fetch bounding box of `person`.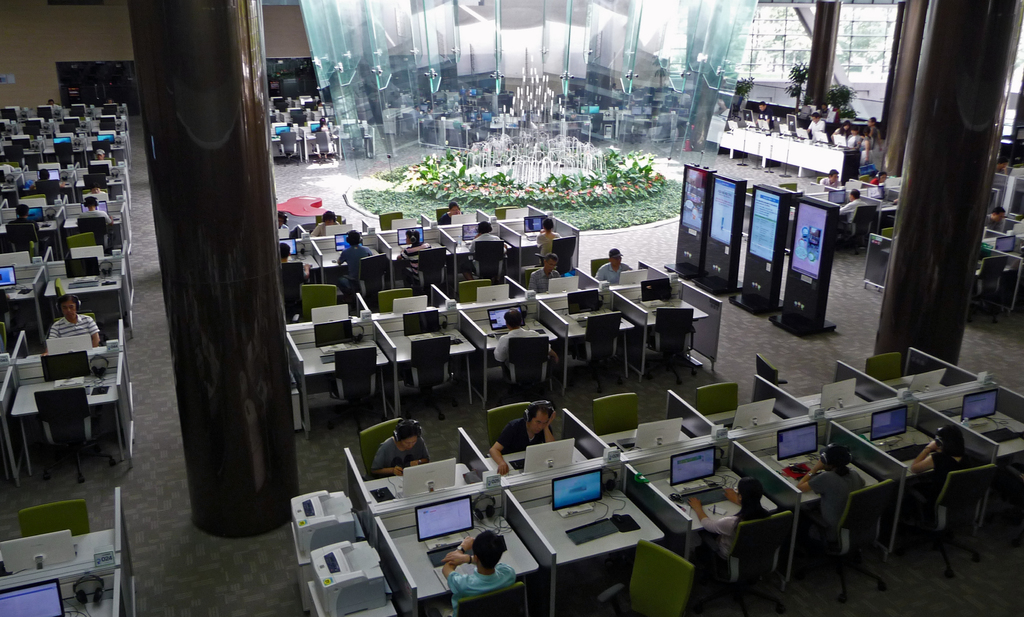
Bbox: select_region(536, 217, 559, 256).
